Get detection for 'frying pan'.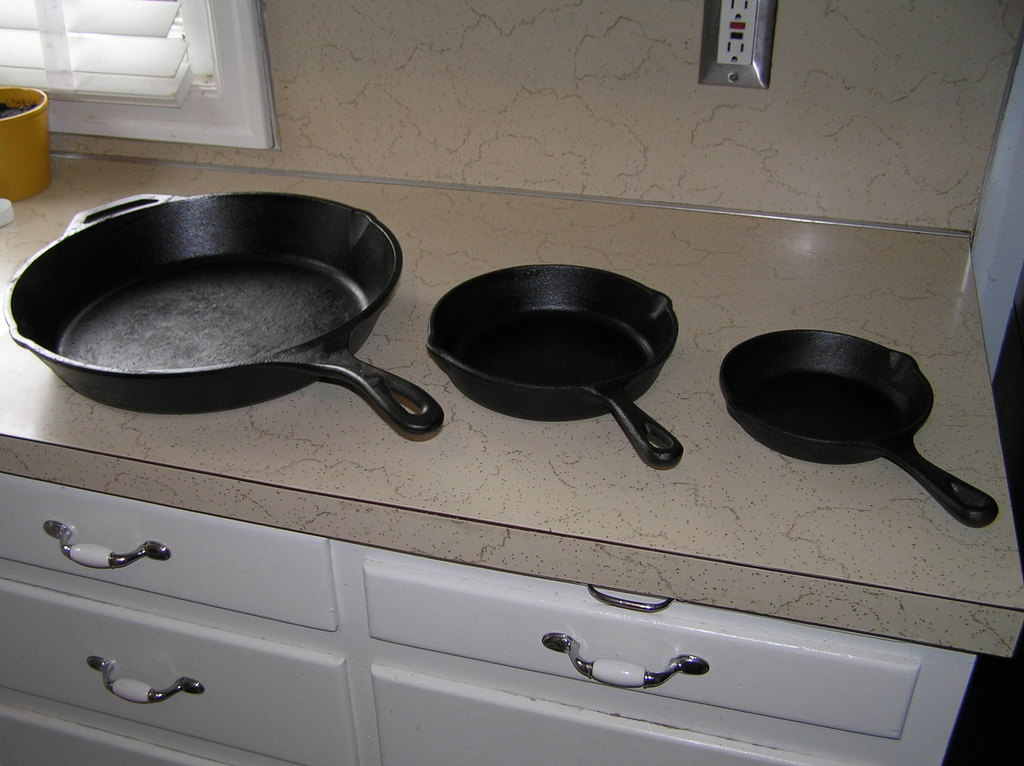
Detection: Rect(721, 326, 1000, 531).
